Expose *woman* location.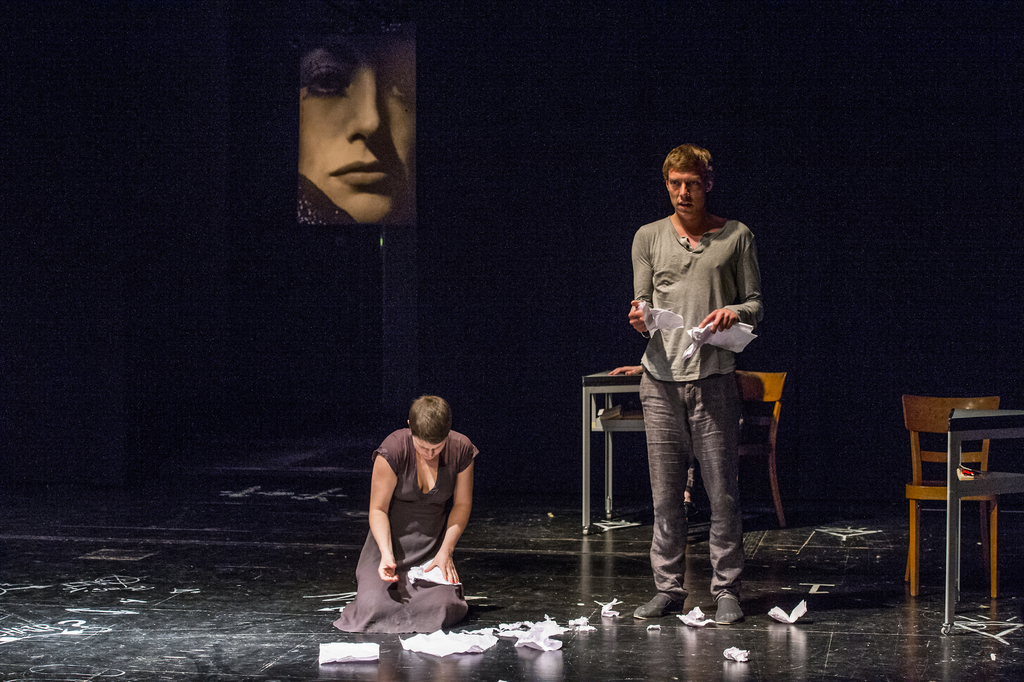
Exposed at pyautogui.locateOnScreen(349, 388, 494, 646).
